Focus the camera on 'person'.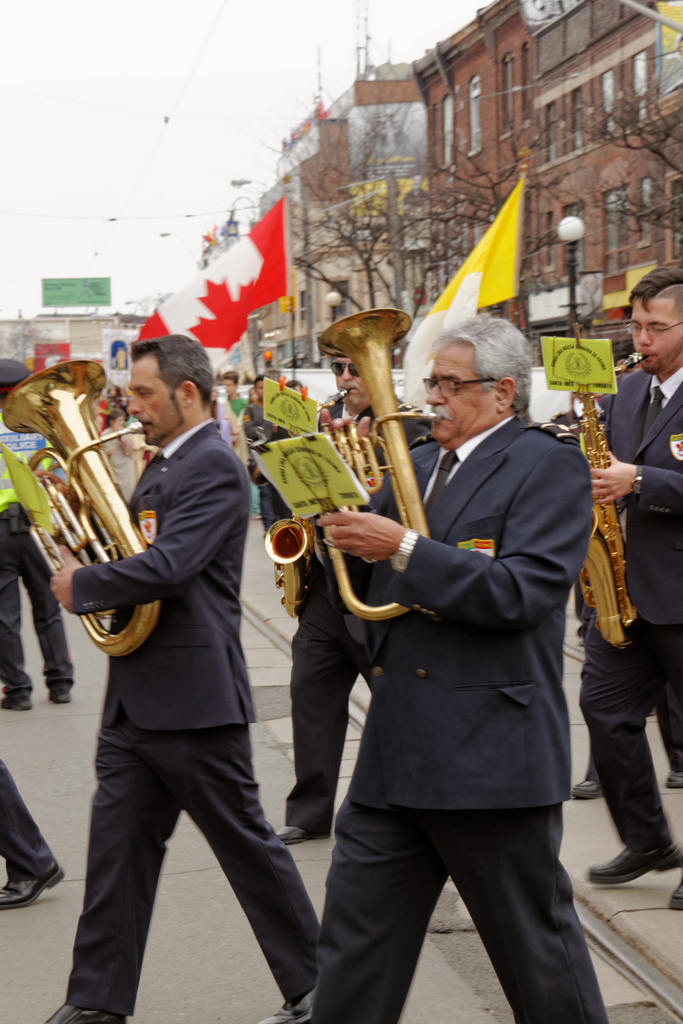
Focus region: rect(258, 342, 440, 853).
